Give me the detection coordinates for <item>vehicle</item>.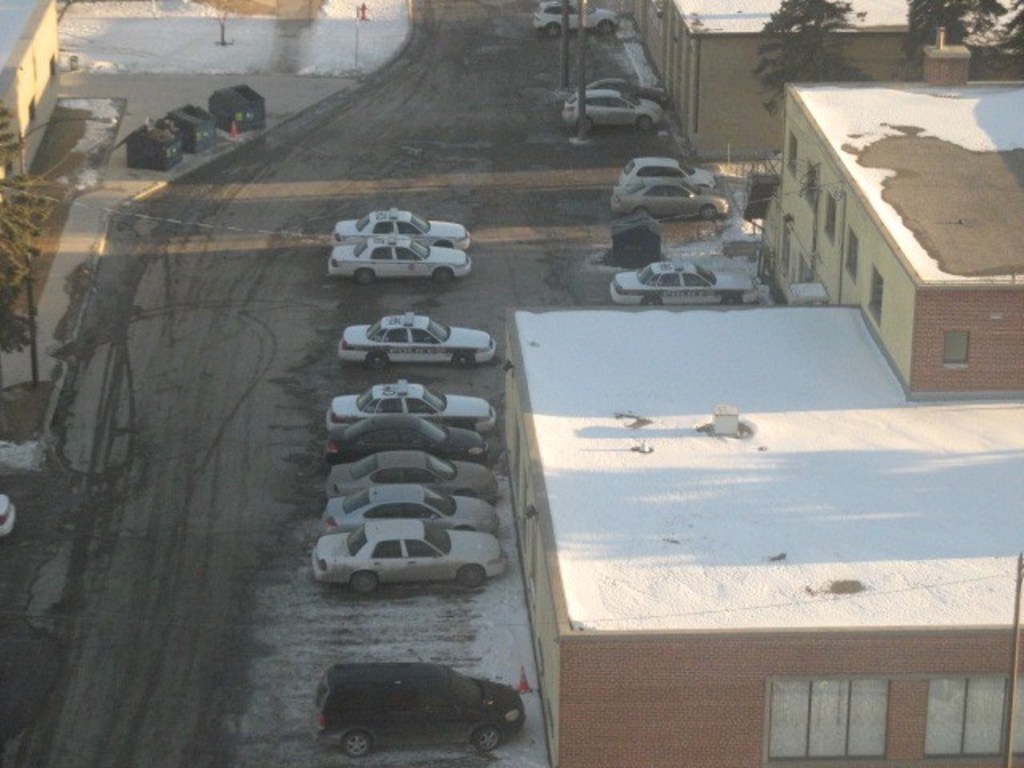
l=312, t=664, r=523, b=757.
